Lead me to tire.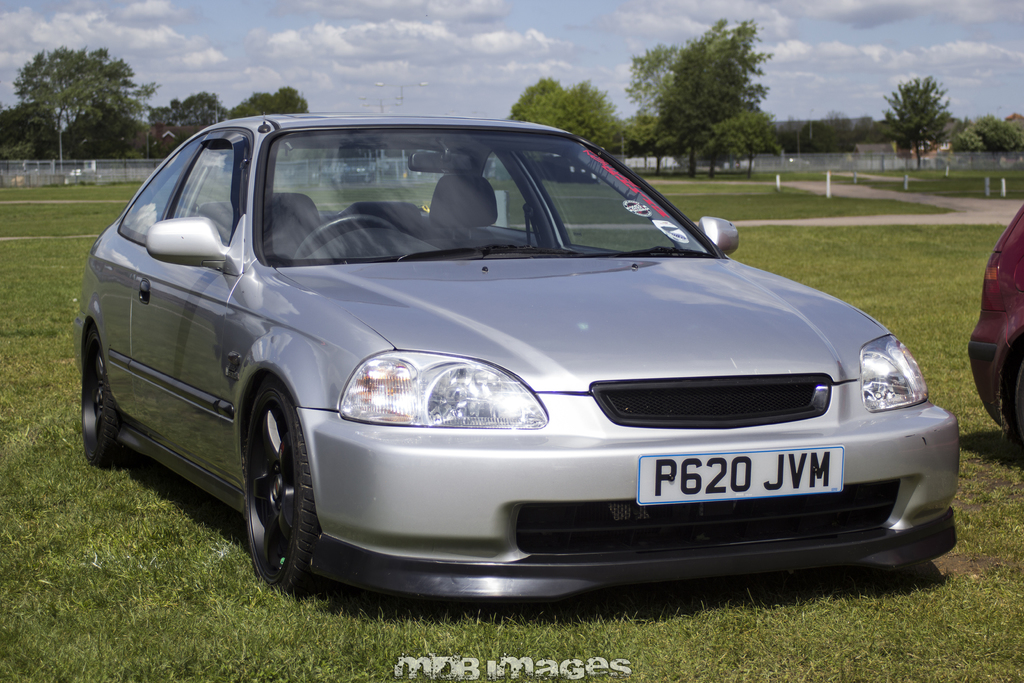
Lead to 82, 323, 118, 472.
